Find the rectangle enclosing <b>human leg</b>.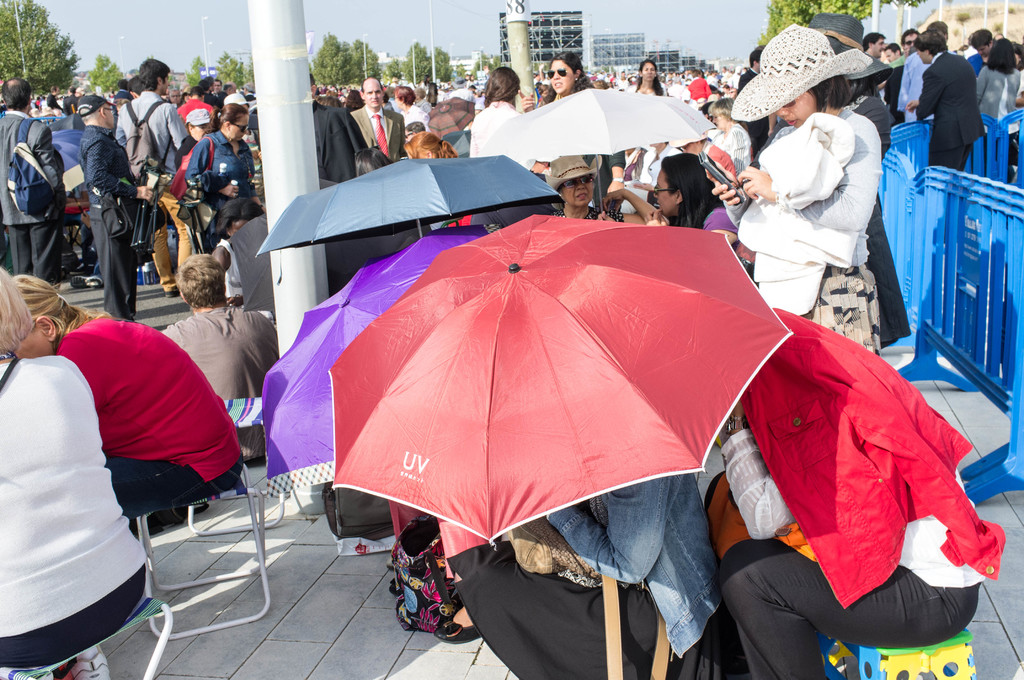
<region>35, 226, 67, 282</region>.
